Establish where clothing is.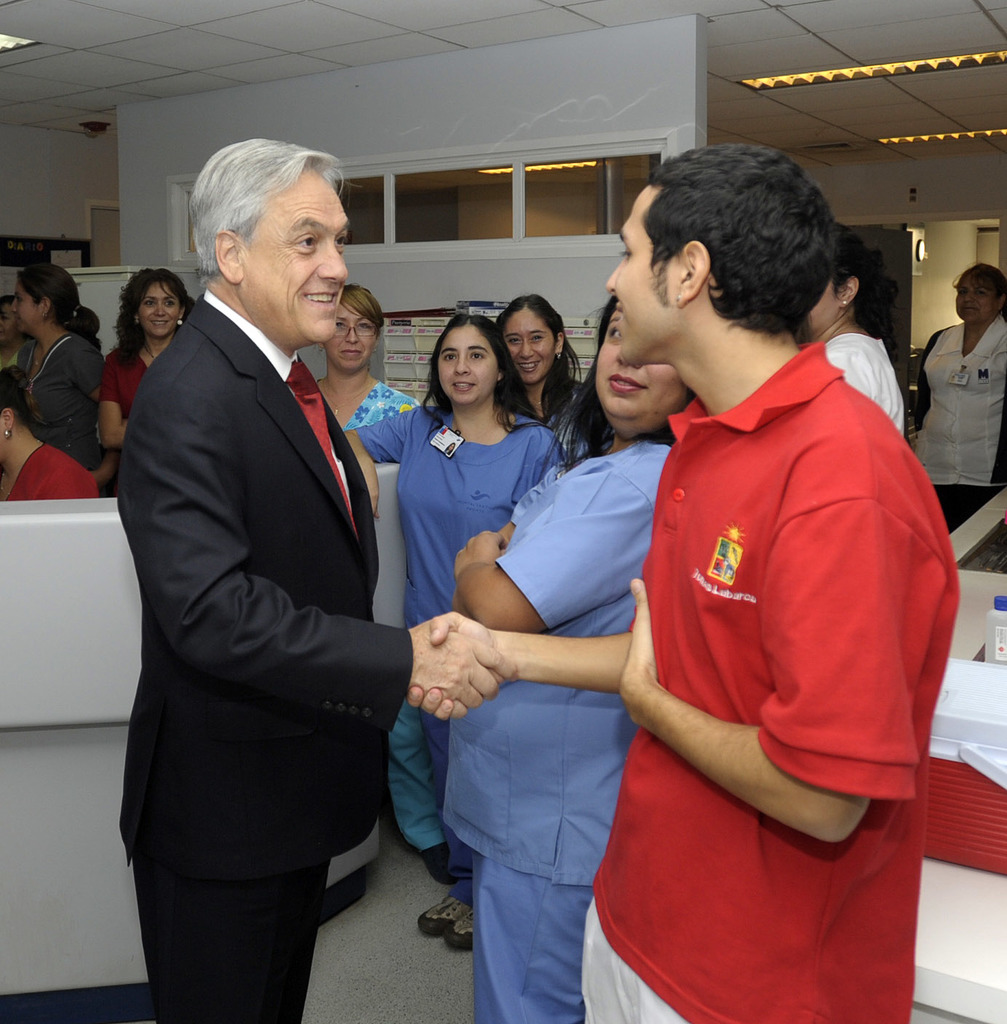
Established at box(589, 294, 952, 952).
